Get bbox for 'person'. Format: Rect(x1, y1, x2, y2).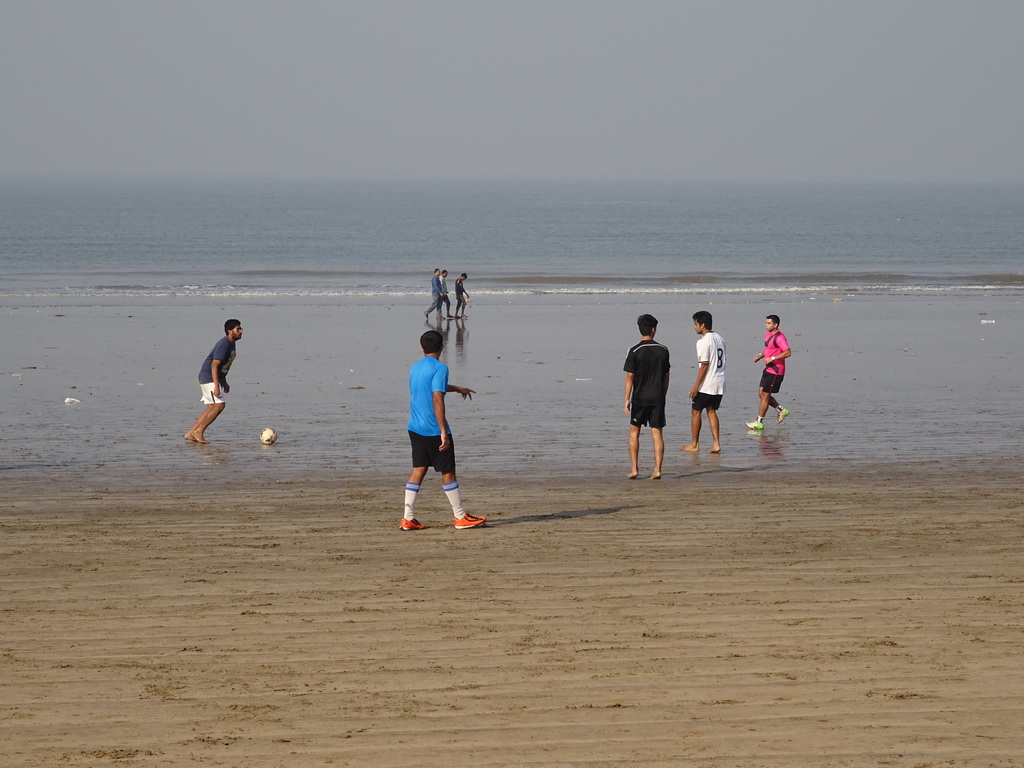
Rect(745, 312, 791, 429).
